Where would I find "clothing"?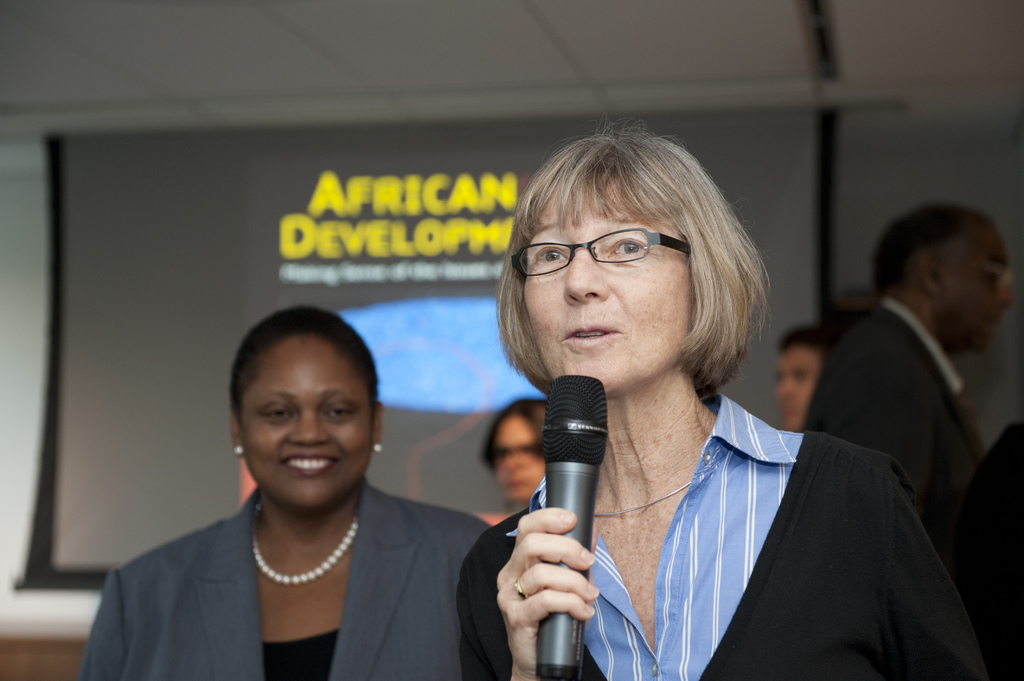
At bbox=[491, 333, 954, 678].
